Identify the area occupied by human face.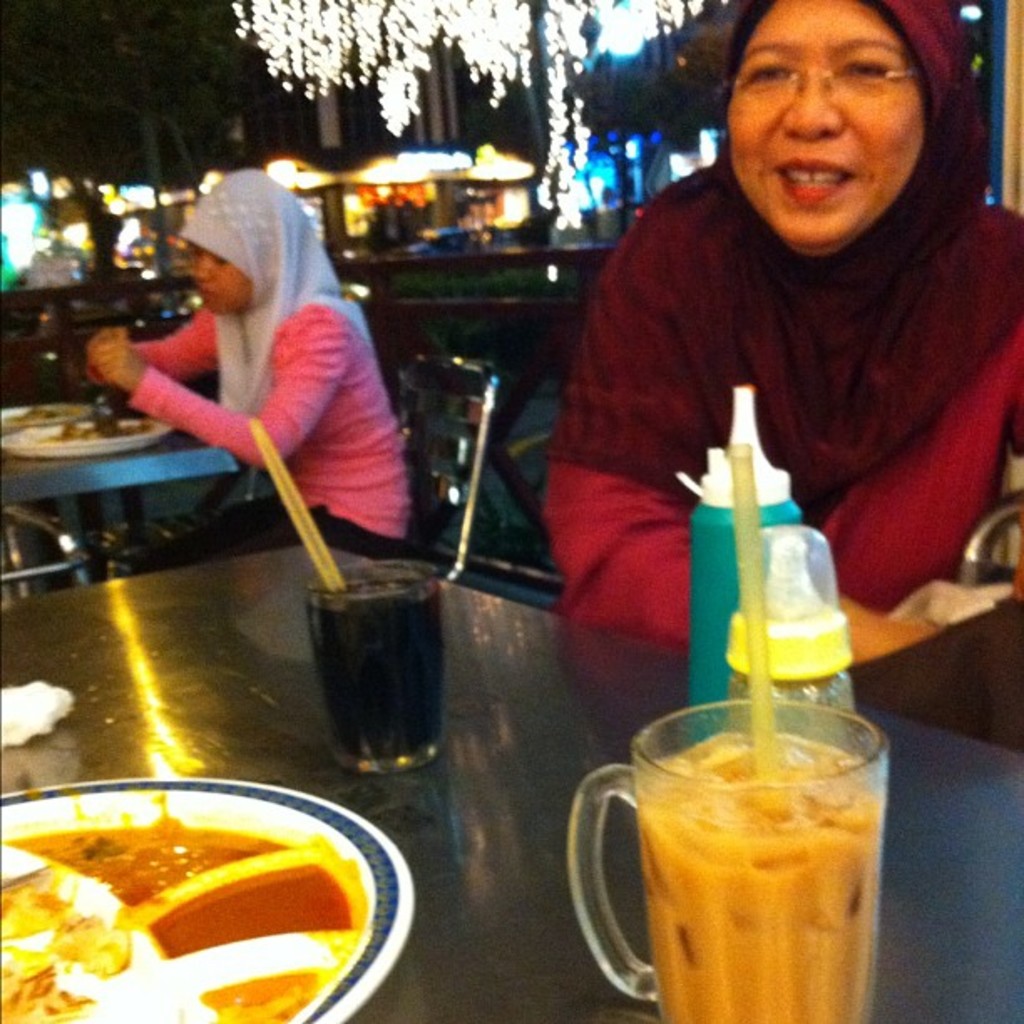
Area: pyautogui.locateOnScreen(726, 0, 932, 246).
